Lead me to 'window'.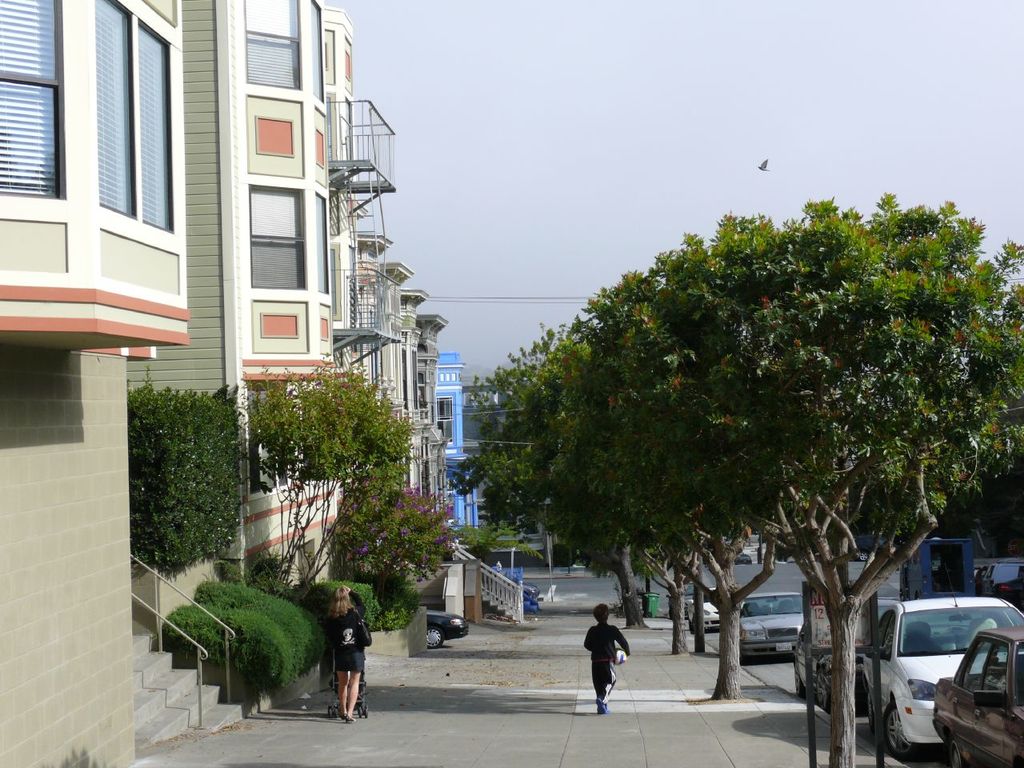
Lead to pyautogui.locateOnScreen(0, 0, 67, 201).
